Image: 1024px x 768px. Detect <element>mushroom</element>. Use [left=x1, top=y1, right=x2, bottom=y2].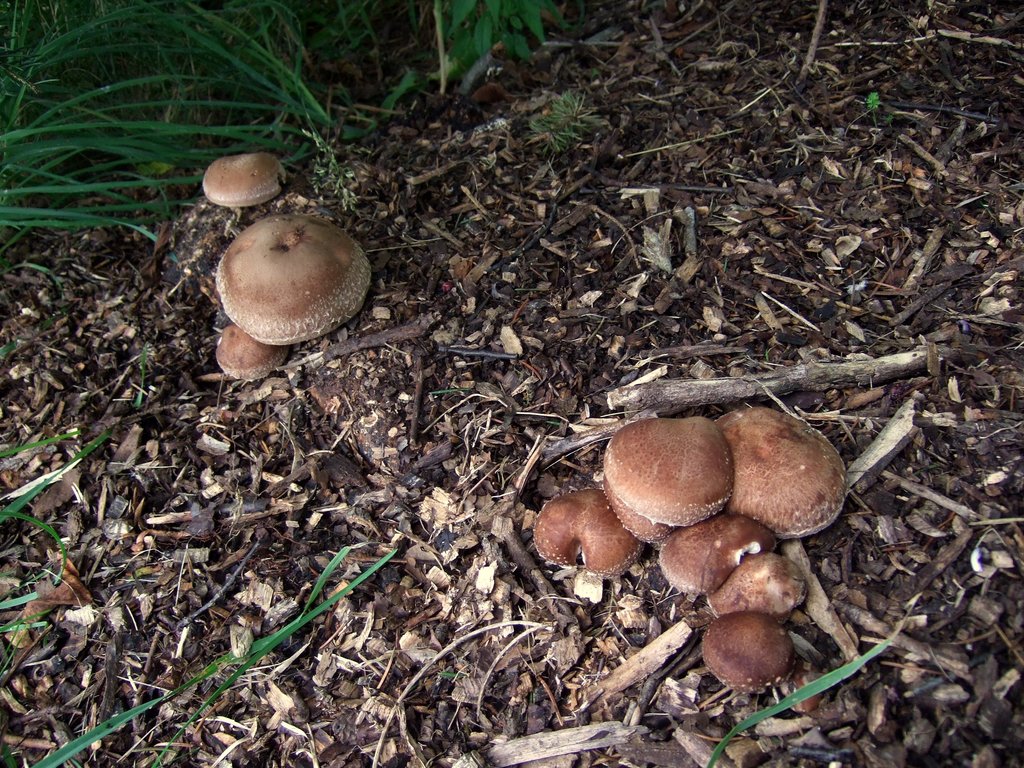
[left=201, top=152, right=288, bottom=212].
